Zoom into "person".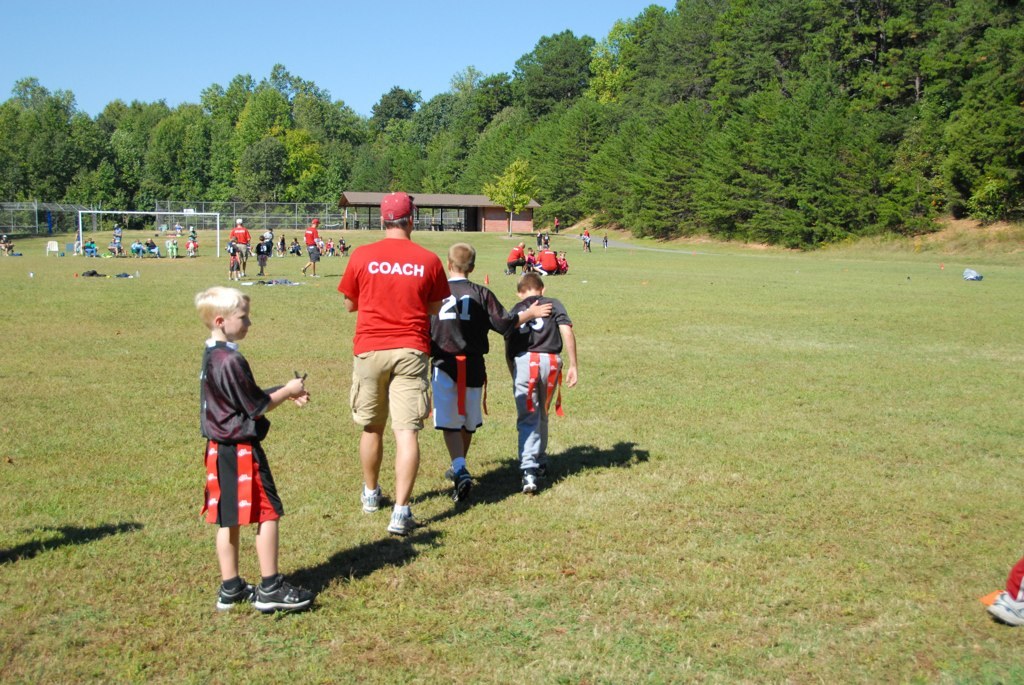
Zoom target: detection(185, 241, 202, 257).
